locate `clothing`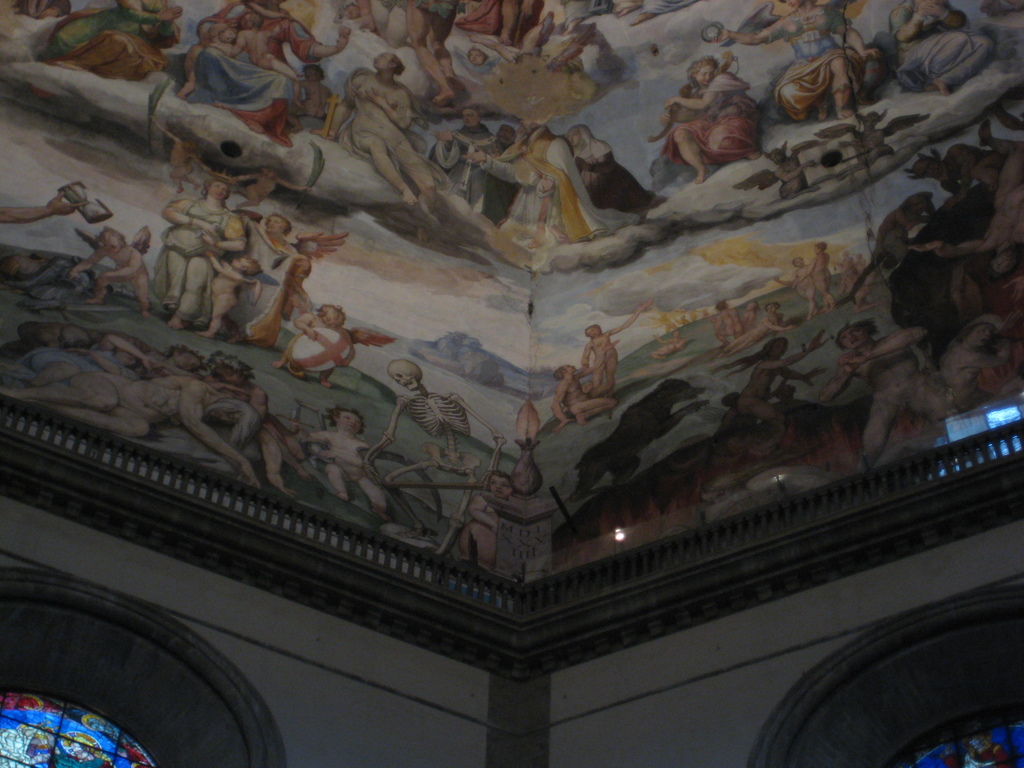
888, 0, 993, 88
